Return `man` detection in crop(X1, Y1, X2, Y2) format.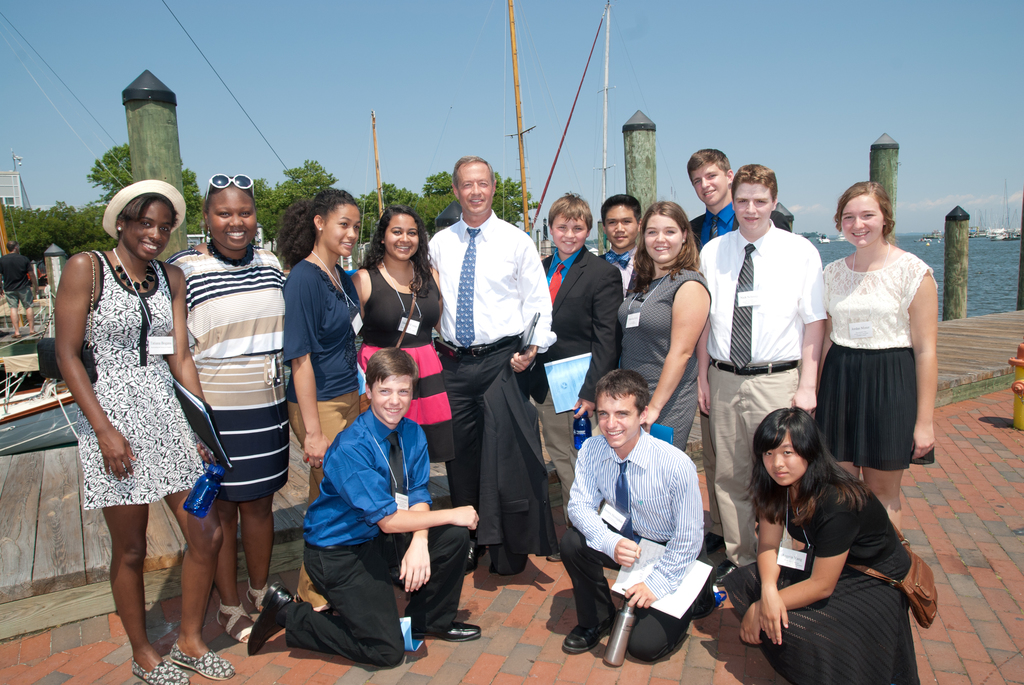
crop(691, 147, 751, 249).
